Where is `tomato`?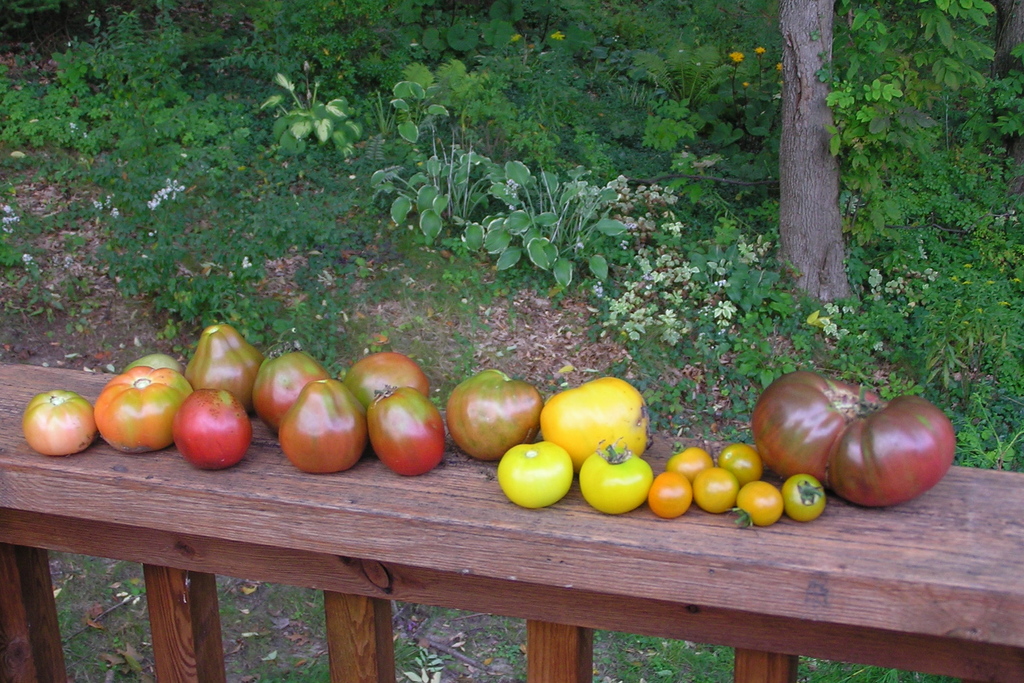
x1=750 y1=370 x2=951 y2=511.
